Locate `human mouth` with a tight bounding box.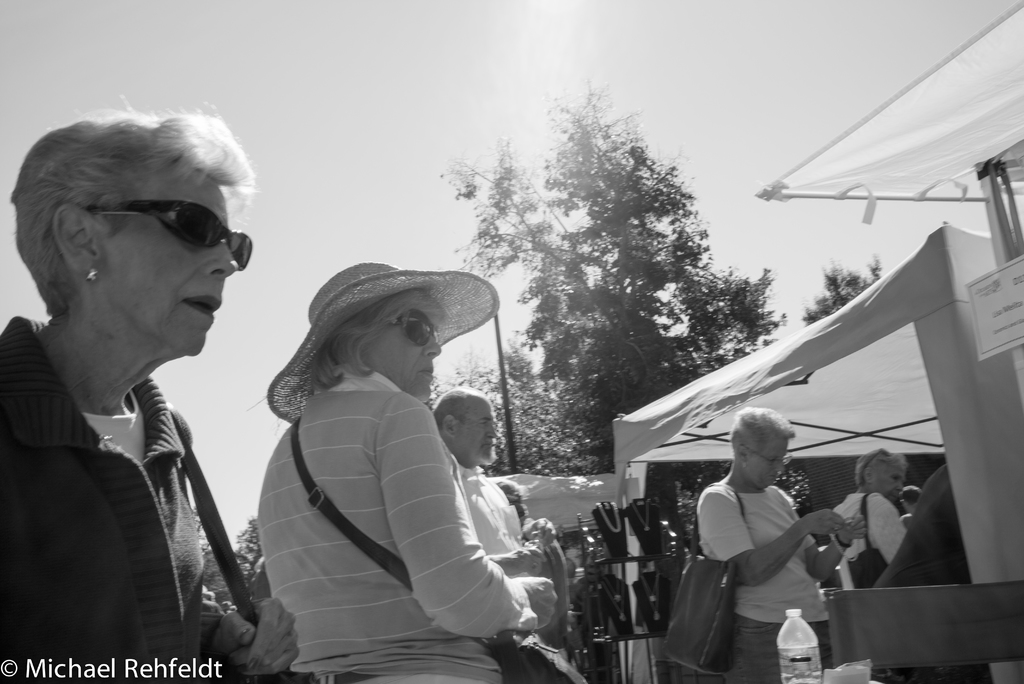
bbox=[181, 295, 220, 318].
